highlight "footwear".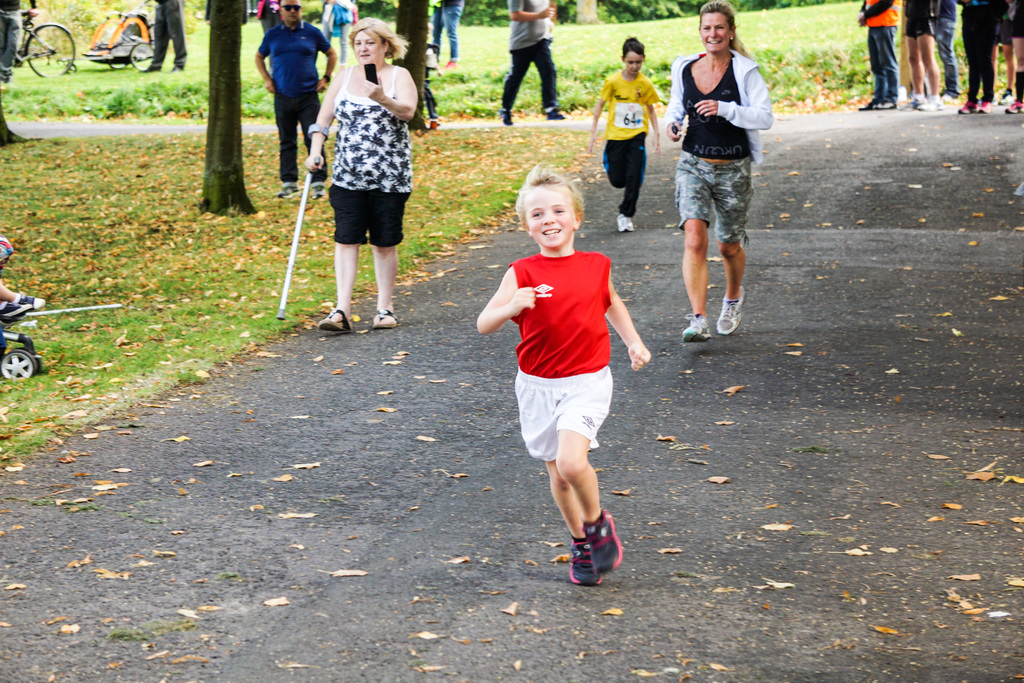
Highlighted region: 680/315/711/342.
